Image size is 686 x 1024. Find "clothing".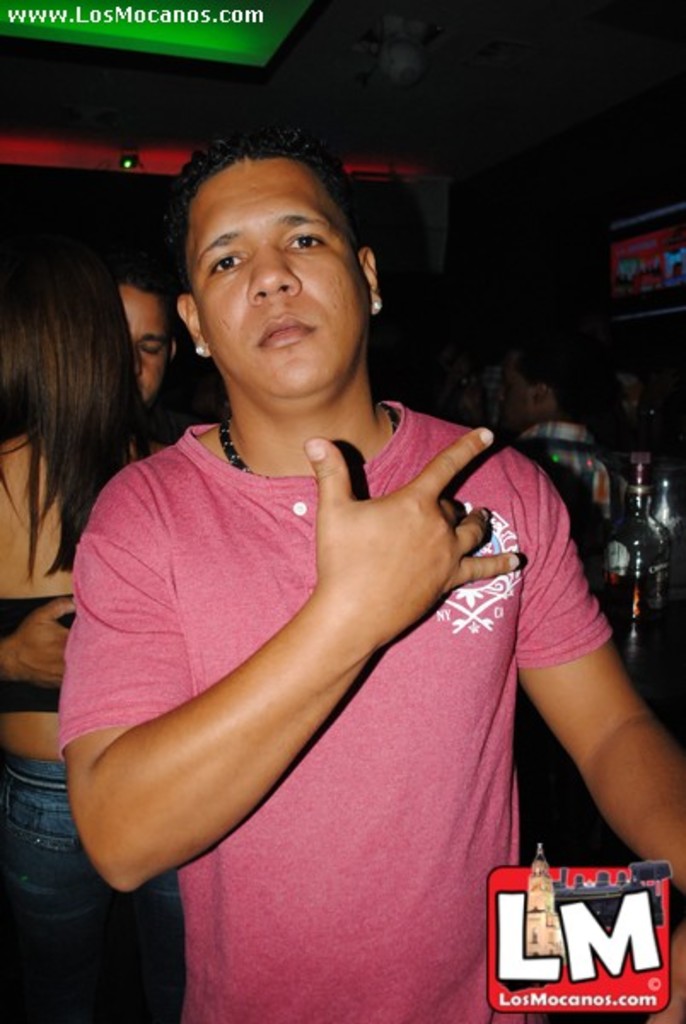
<region>72, 312, 561, 976</region>.
